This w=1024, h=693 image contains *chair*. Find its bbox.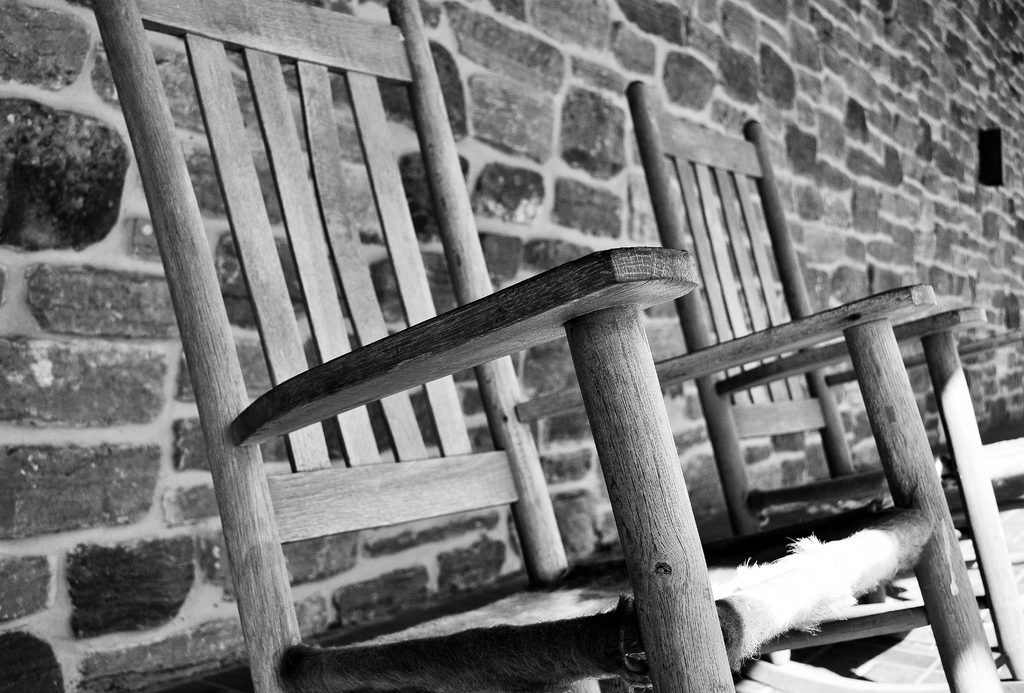
(90,0,1006,692).
